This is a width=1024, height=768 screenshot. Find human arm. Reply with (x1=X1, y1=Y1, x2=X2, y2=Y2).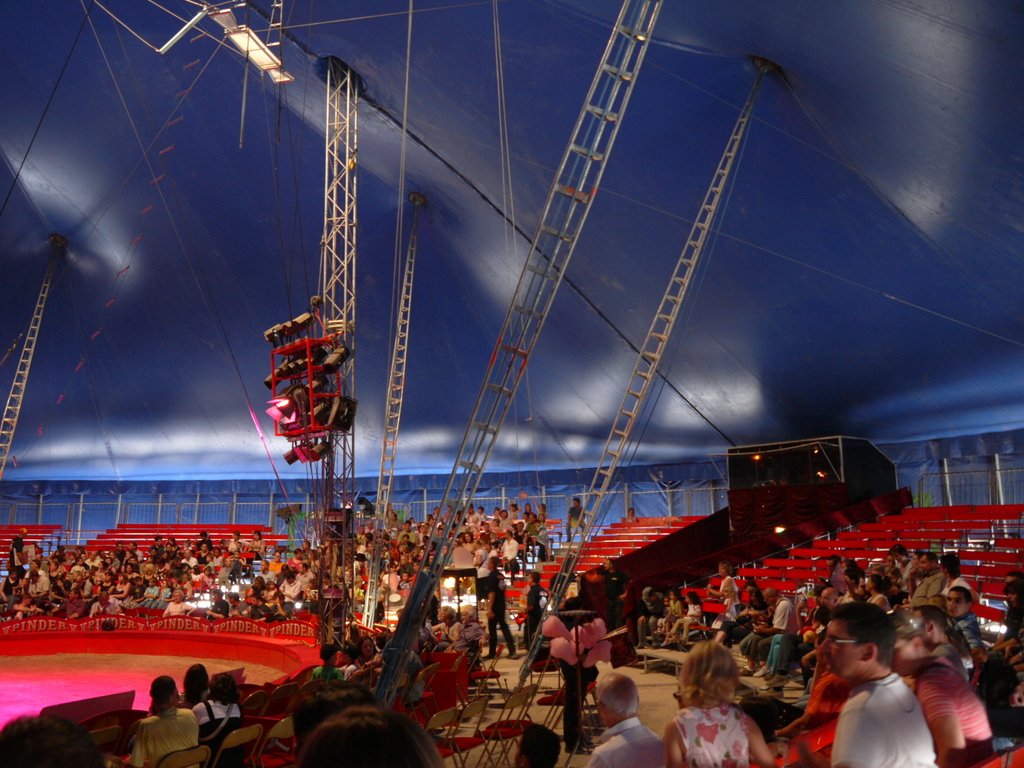
(x1=688, y1=604, x2=702, y2=618).
